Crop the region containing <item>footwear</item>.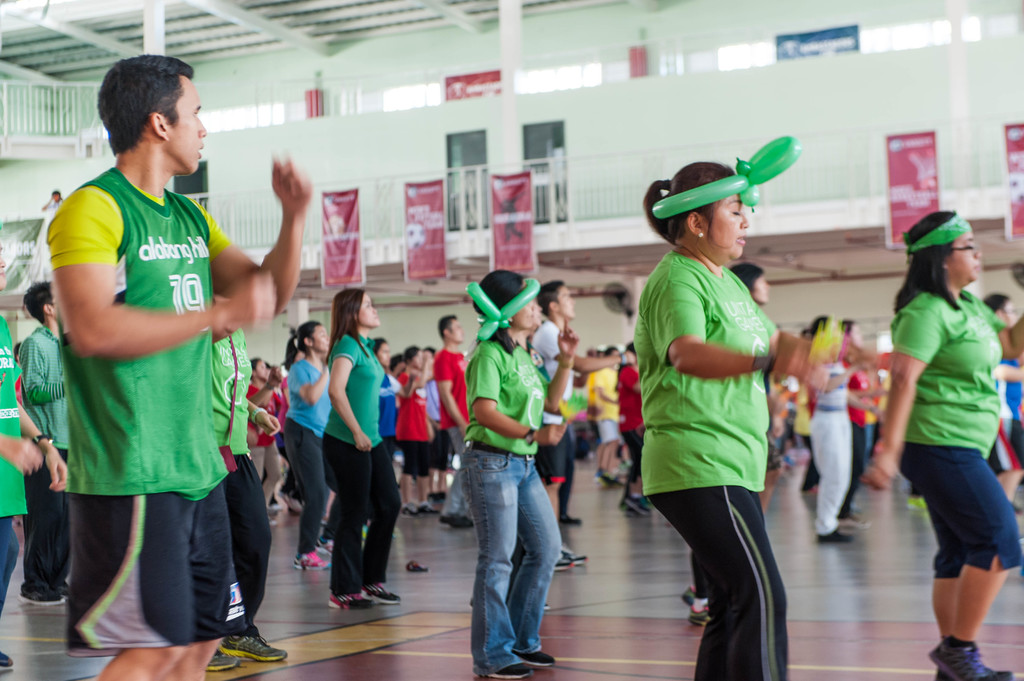
Crop region: [276, 493, 302, 517].
